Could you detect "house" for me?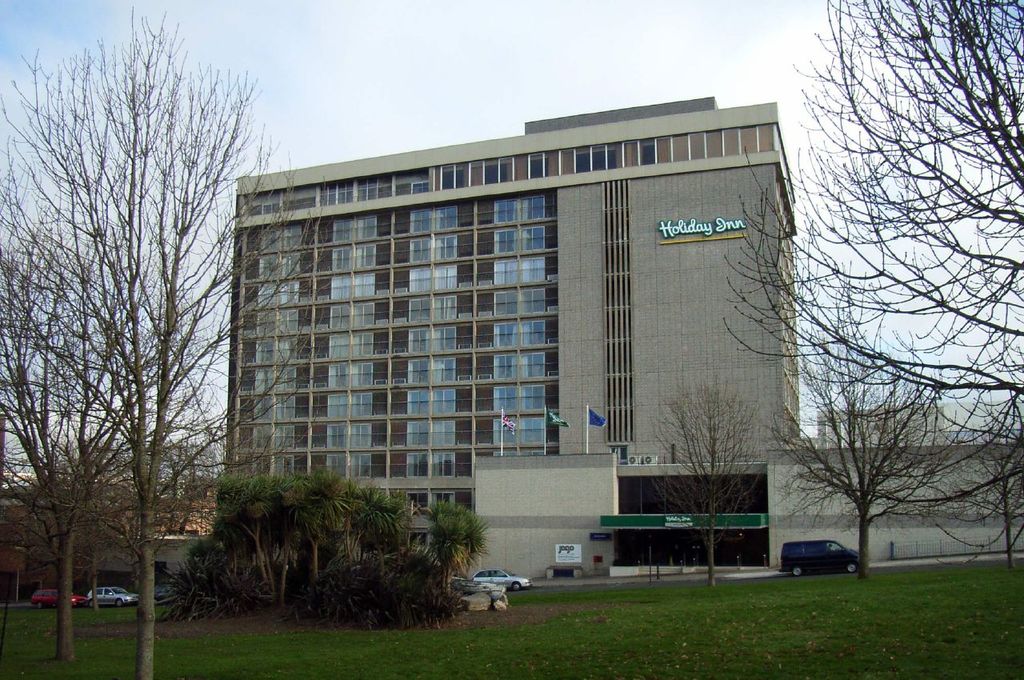
Detection result: crop(228, 93, 796, 616).
